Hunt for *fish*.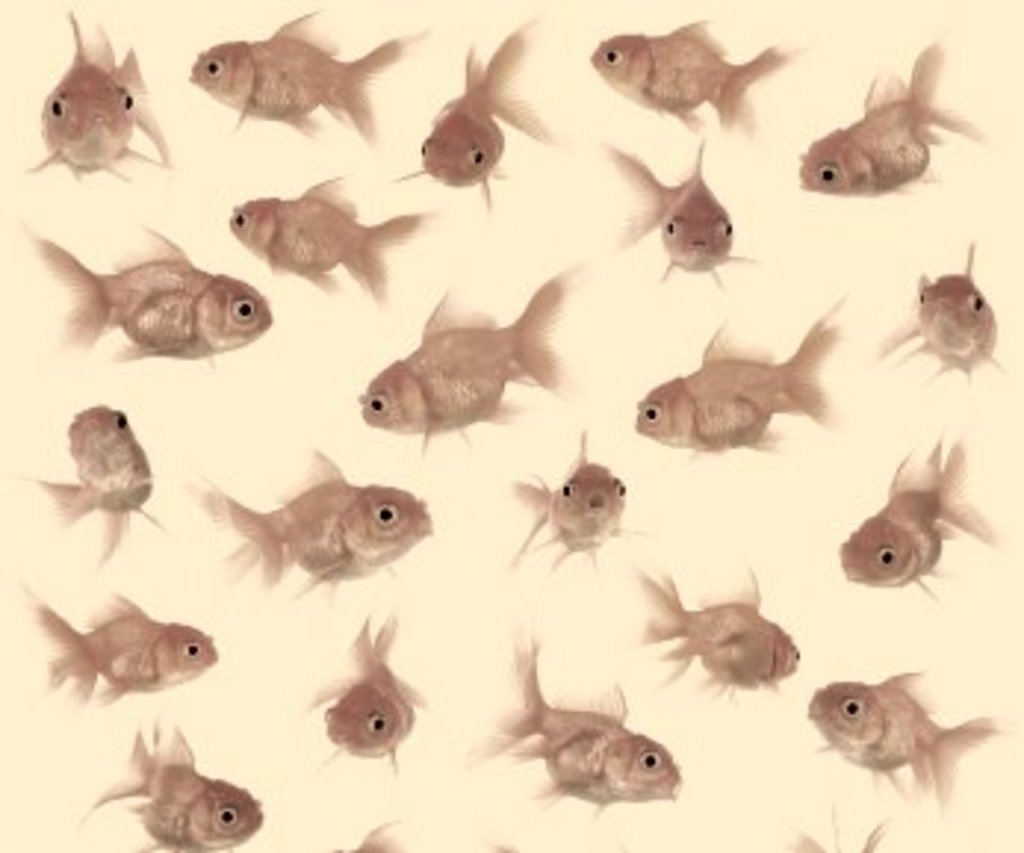
Hunted down at rect(785, 818, 879, 850).
